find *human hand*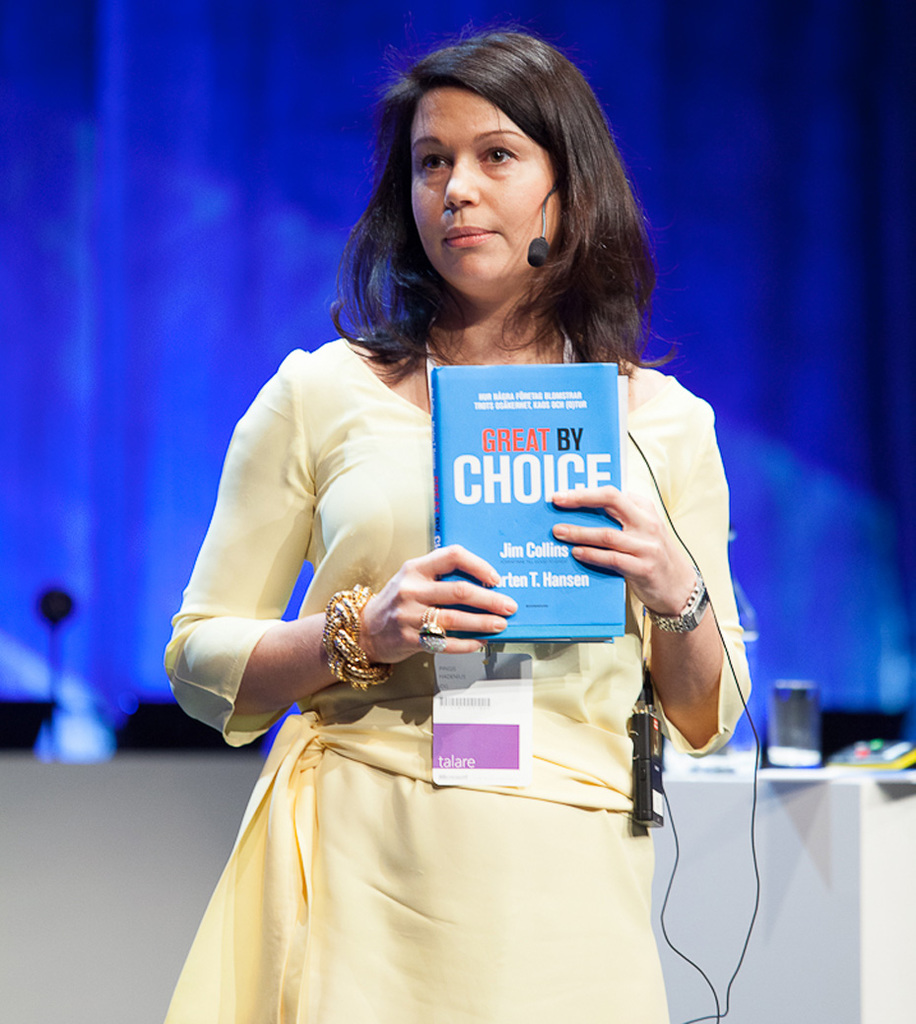
rect(293, 542, 529, 681)
